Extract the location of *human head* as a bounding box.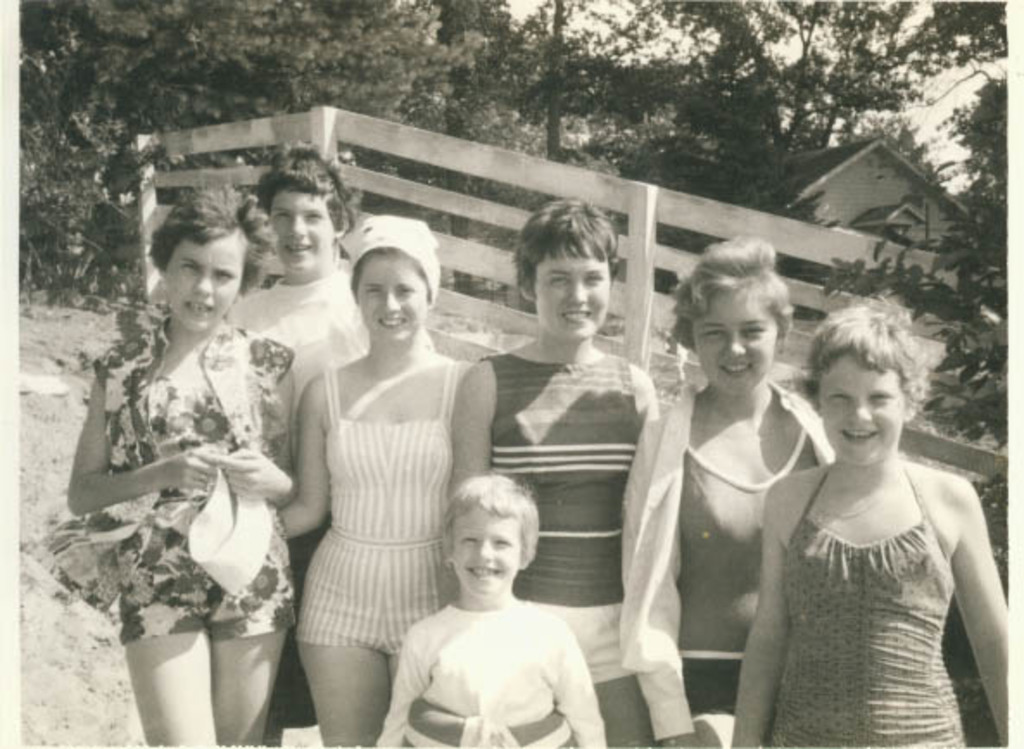
682:242:775:395.
